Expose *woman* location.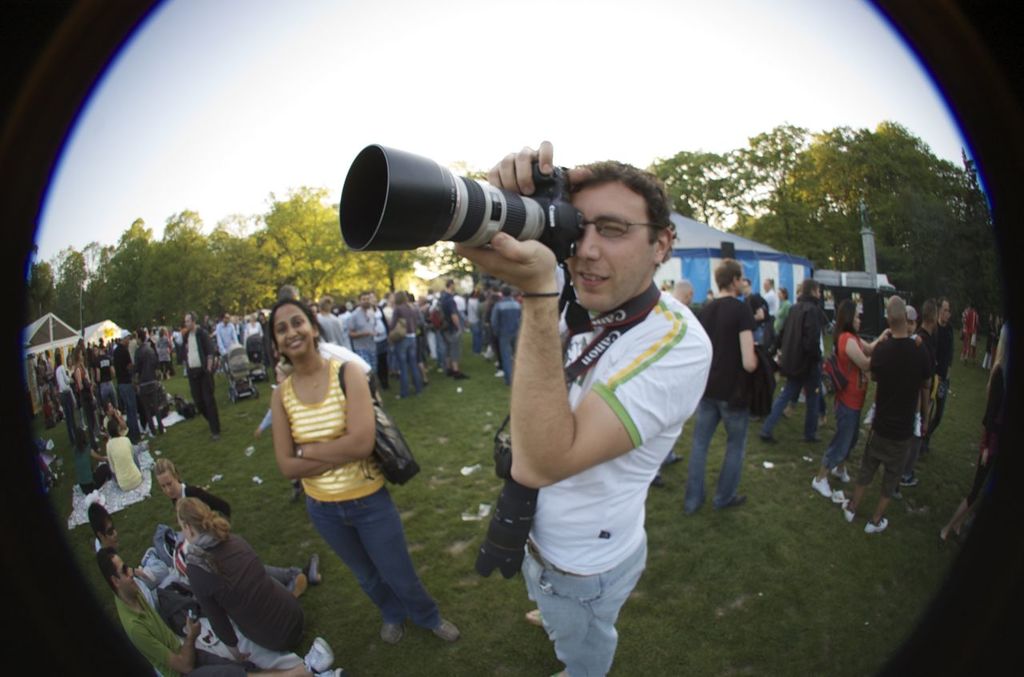
Exposed at (812, 296, 892, 497).
